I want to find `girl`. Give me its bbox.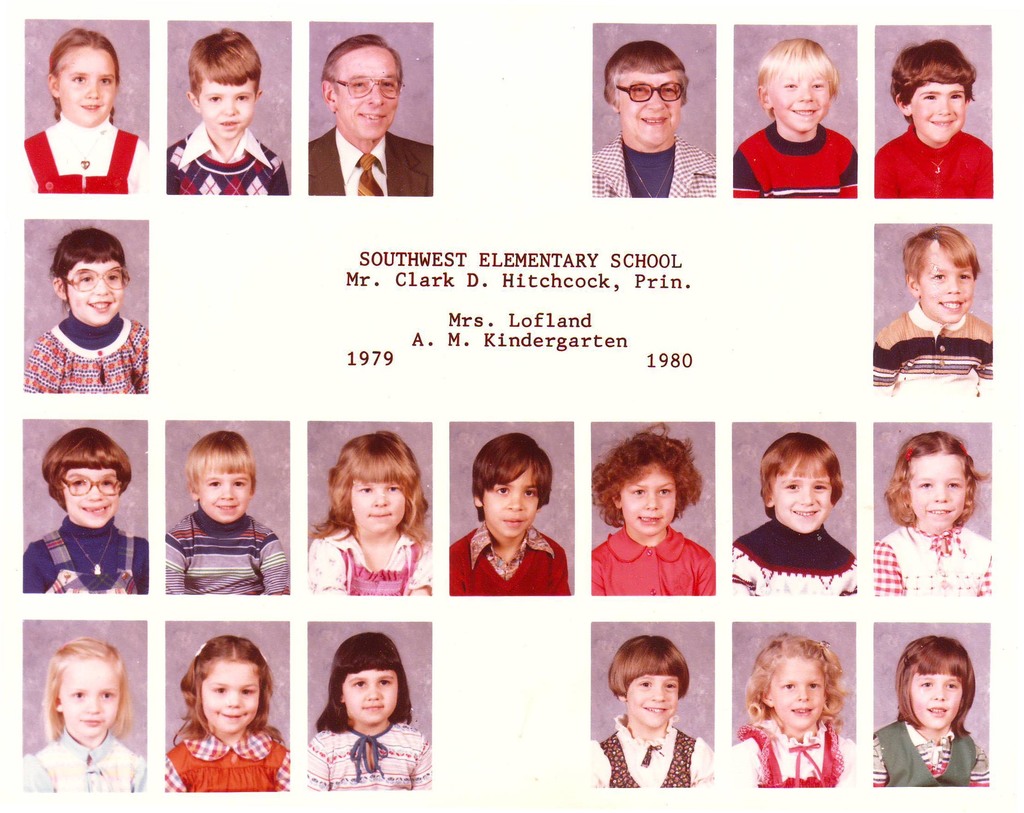
Rect(877, 125, 996, 201).
